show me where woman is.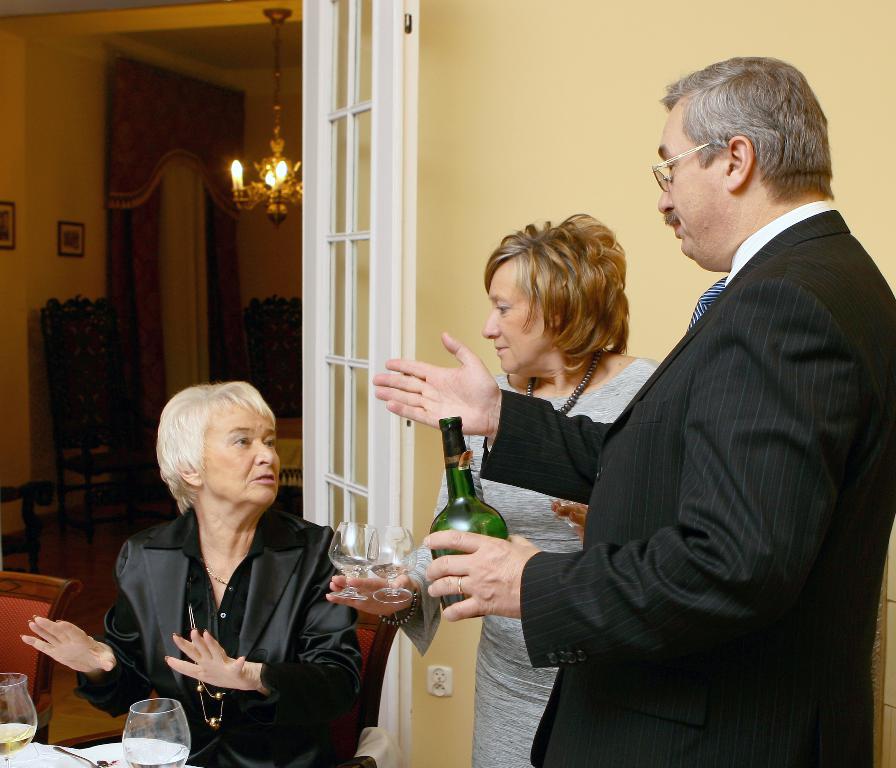
woman is at [x1=100, y1=366, x2=341, y2=760].
